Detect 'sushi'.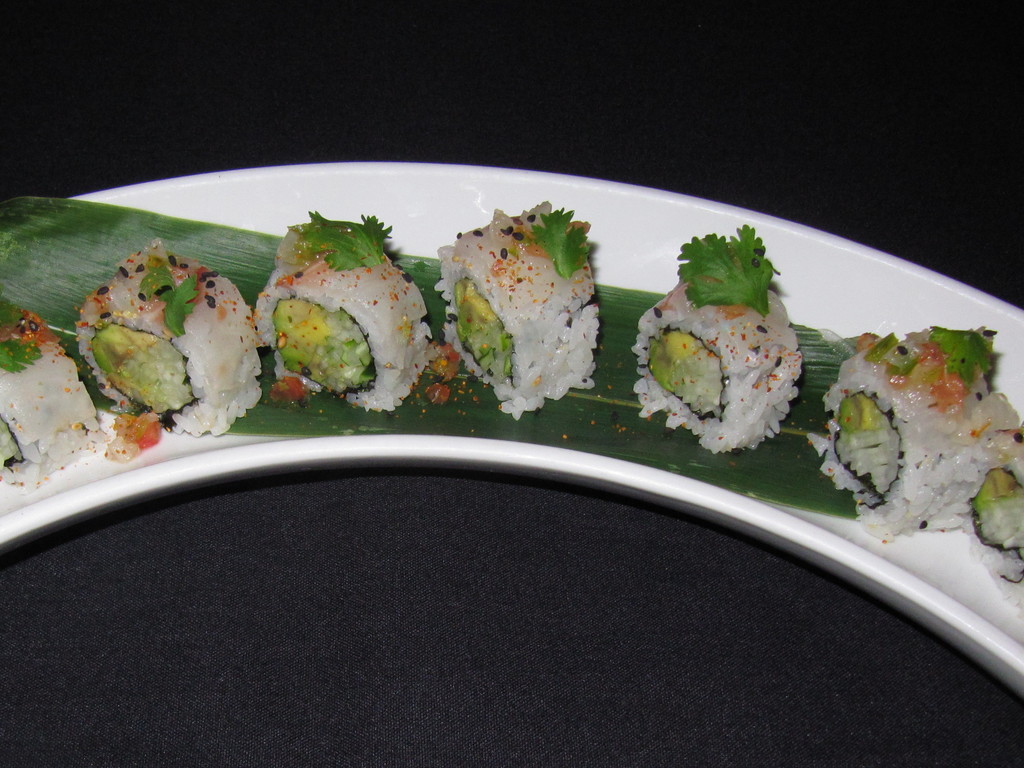
Detected at [961, 446, 1023, 607].
